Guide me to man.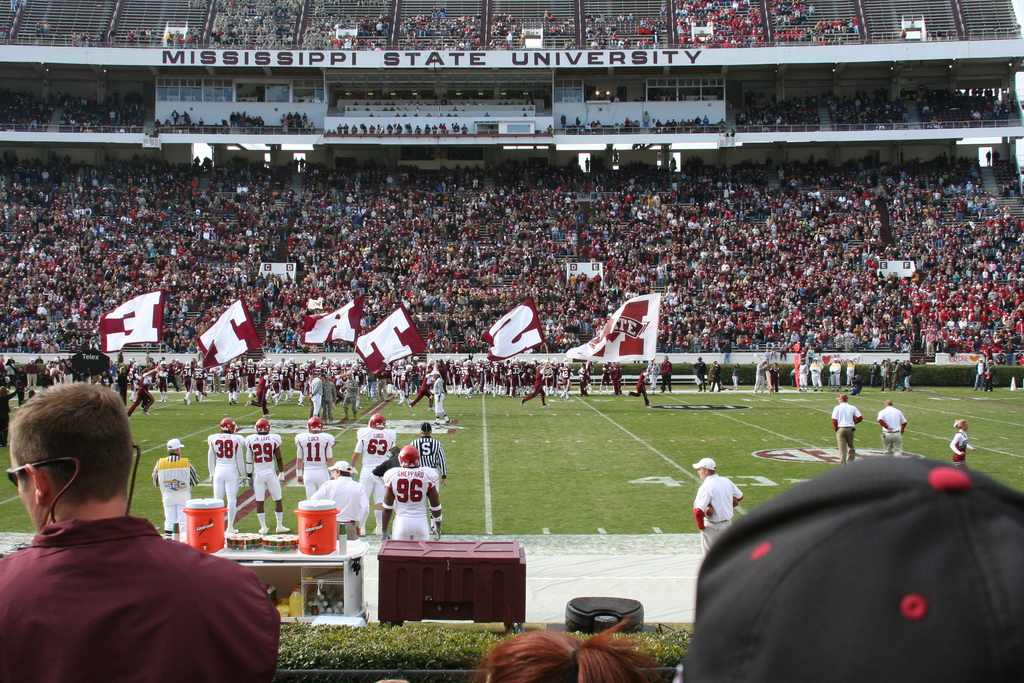
Guidance: bbox(317, 461, 366, 540).
